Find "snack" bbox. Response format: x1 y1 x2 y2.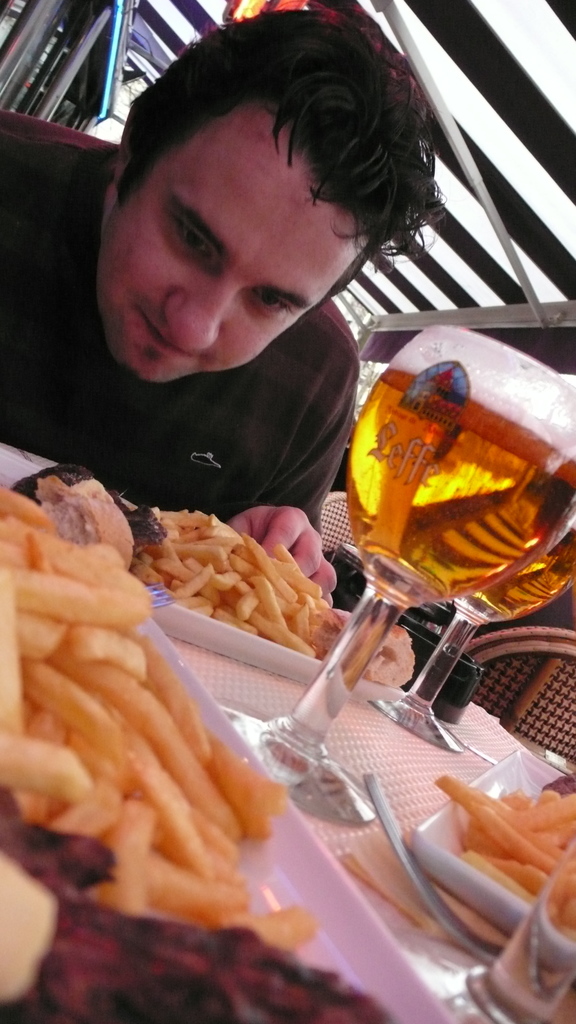
129 506 334 659.
